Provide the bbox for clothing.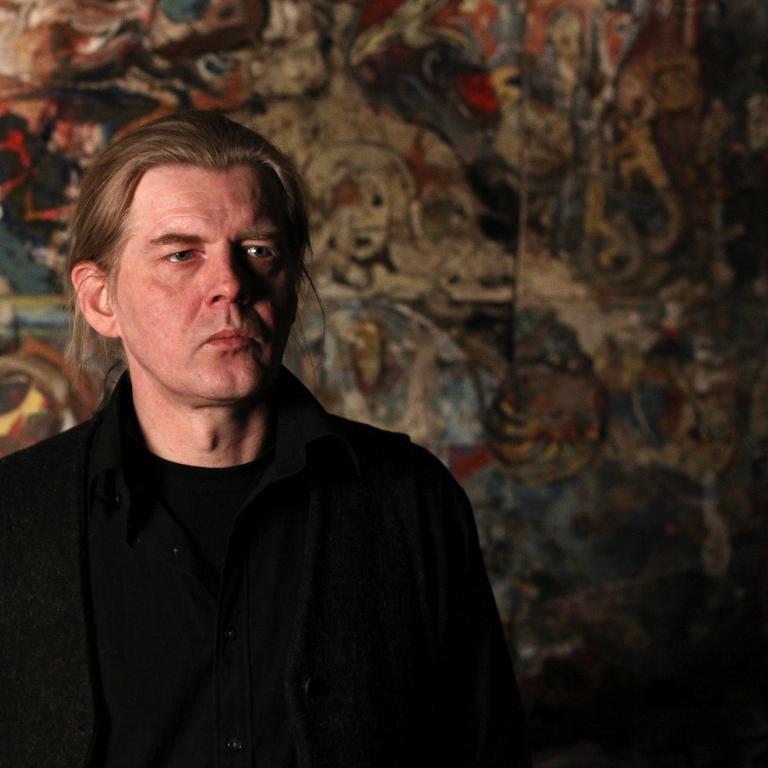
left=14, top=307, right=517, bottom=757.
